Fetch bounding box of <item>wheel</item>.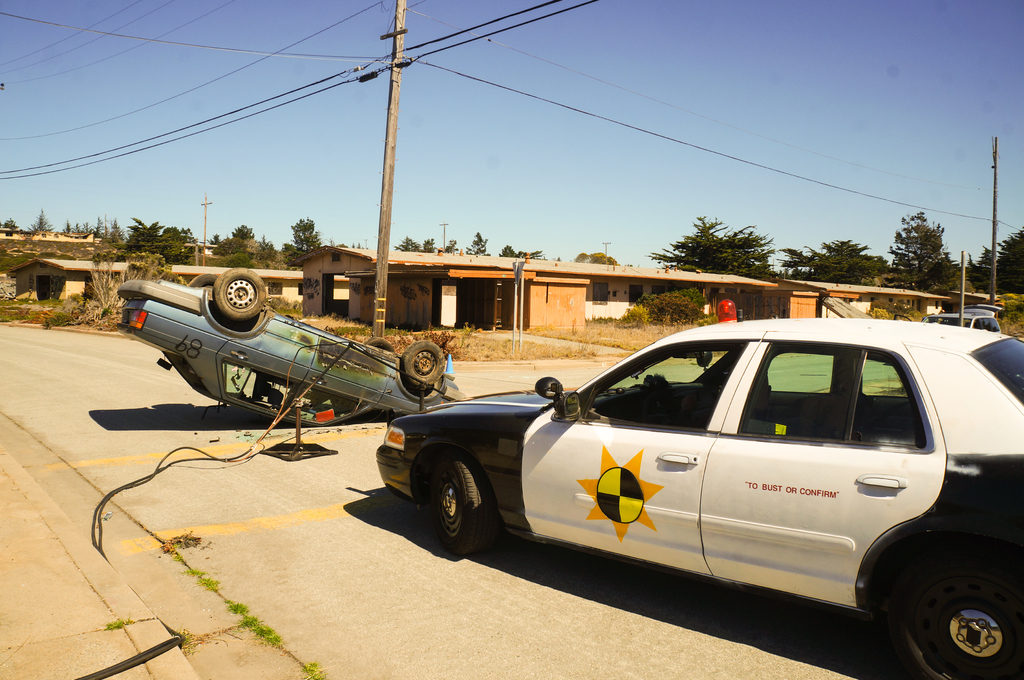
Bbox: [left=913, top=534, right=1023, bottom=679].
